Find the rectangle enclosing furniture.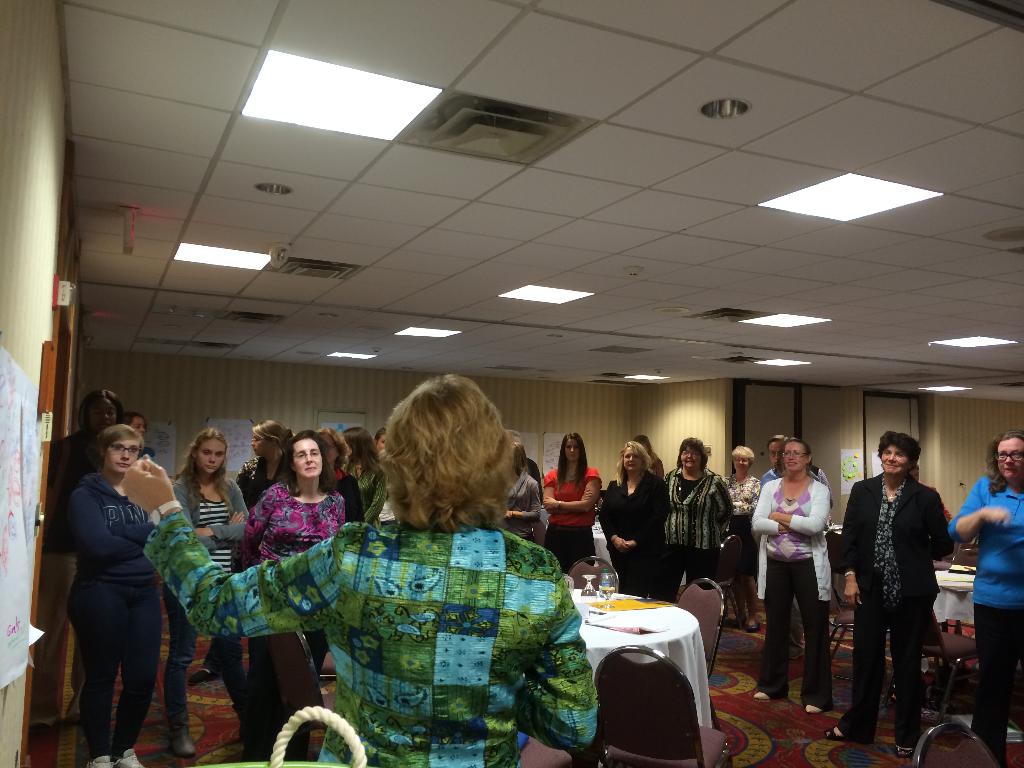
x1=321 y1=646 x2=338 y2=680.
